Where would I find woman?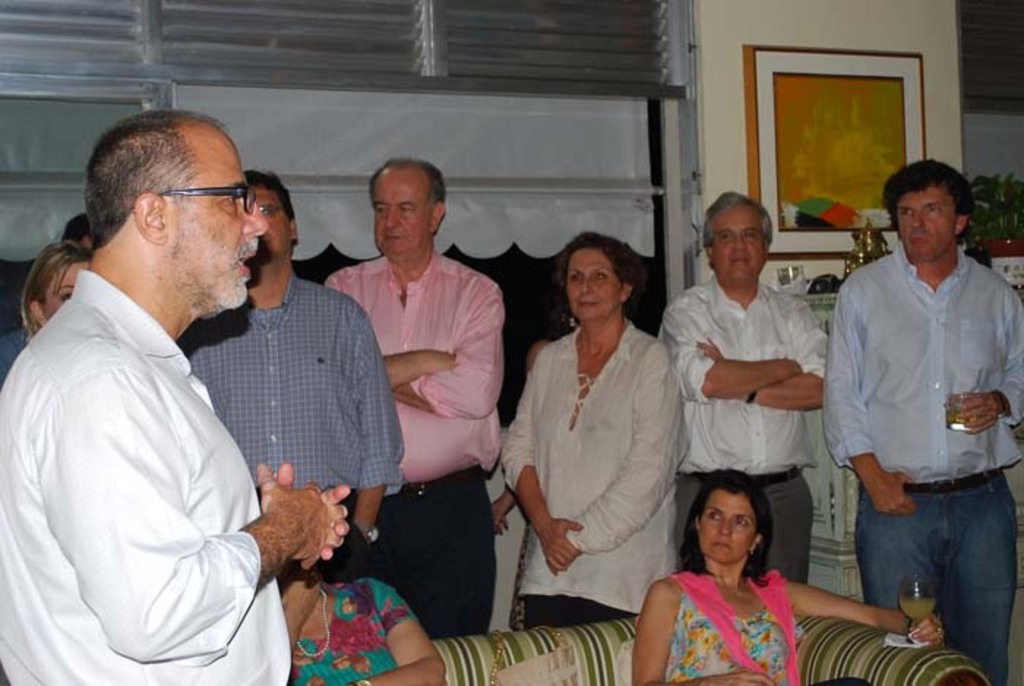
At [x1=0, y1=233, x2=88, y2=407].
